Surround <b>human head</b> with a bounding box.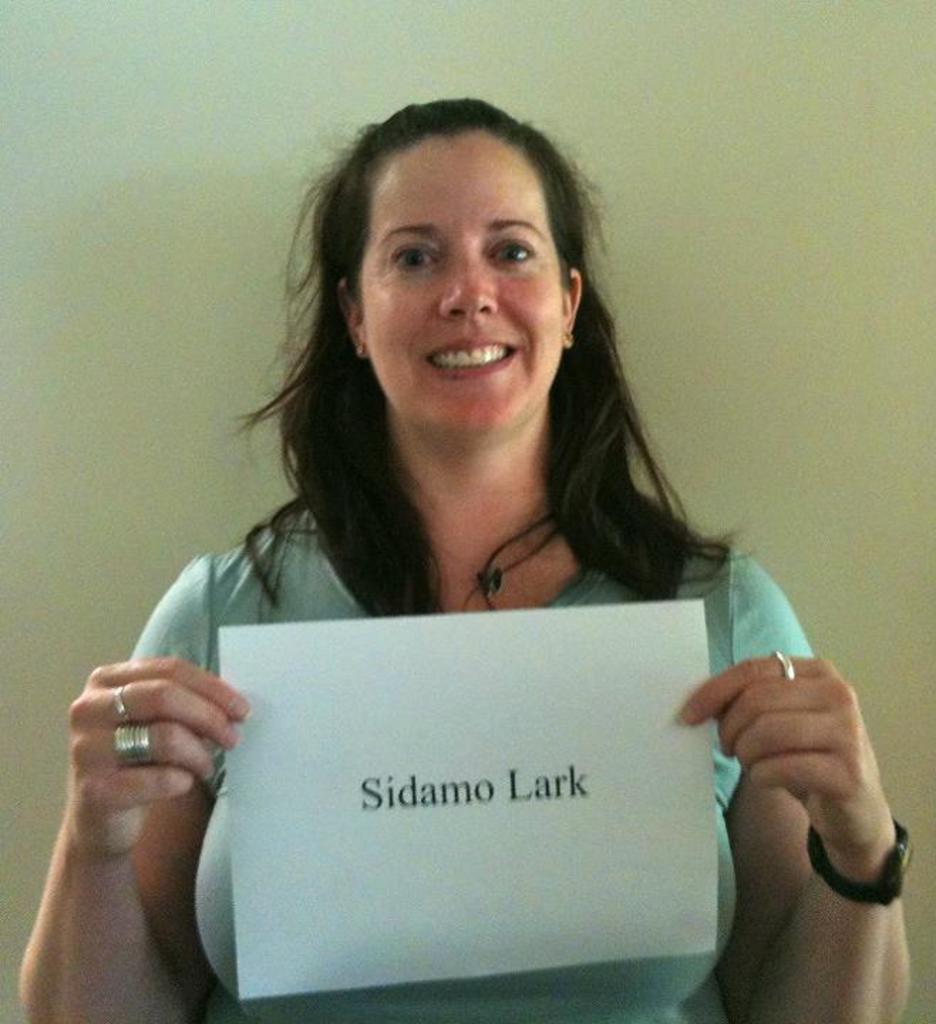
286:81:623:461.
